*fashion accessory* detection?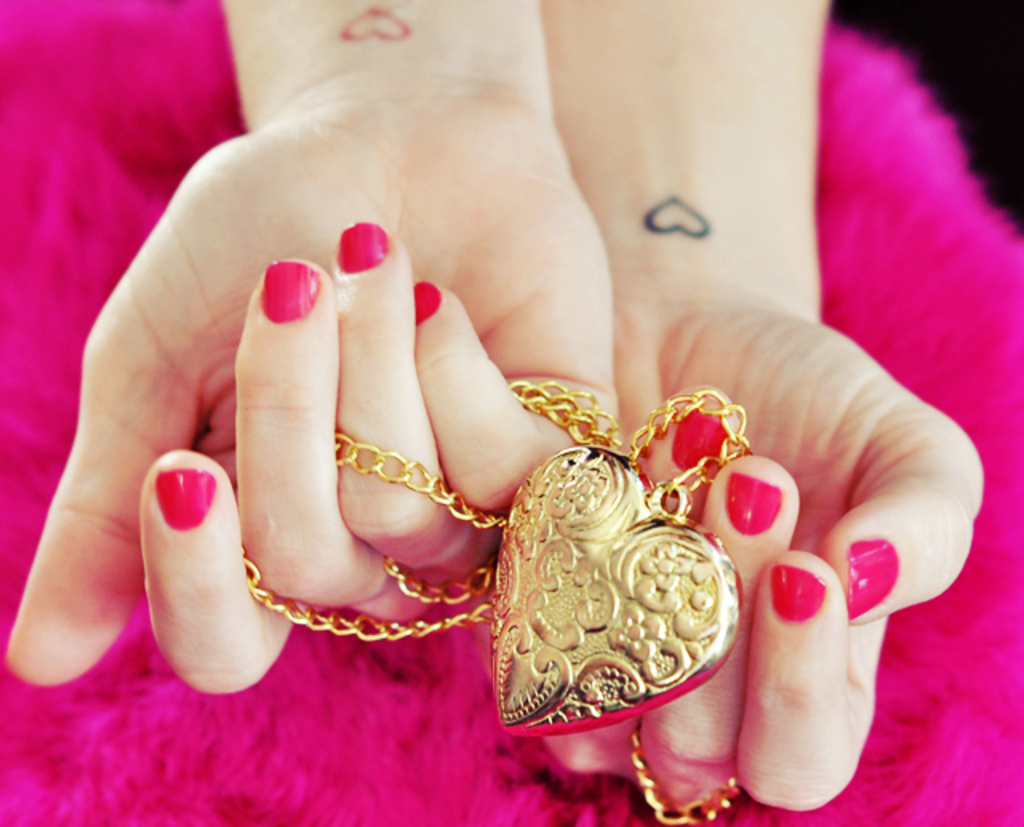
l=256, t=254, r=323, b=323
